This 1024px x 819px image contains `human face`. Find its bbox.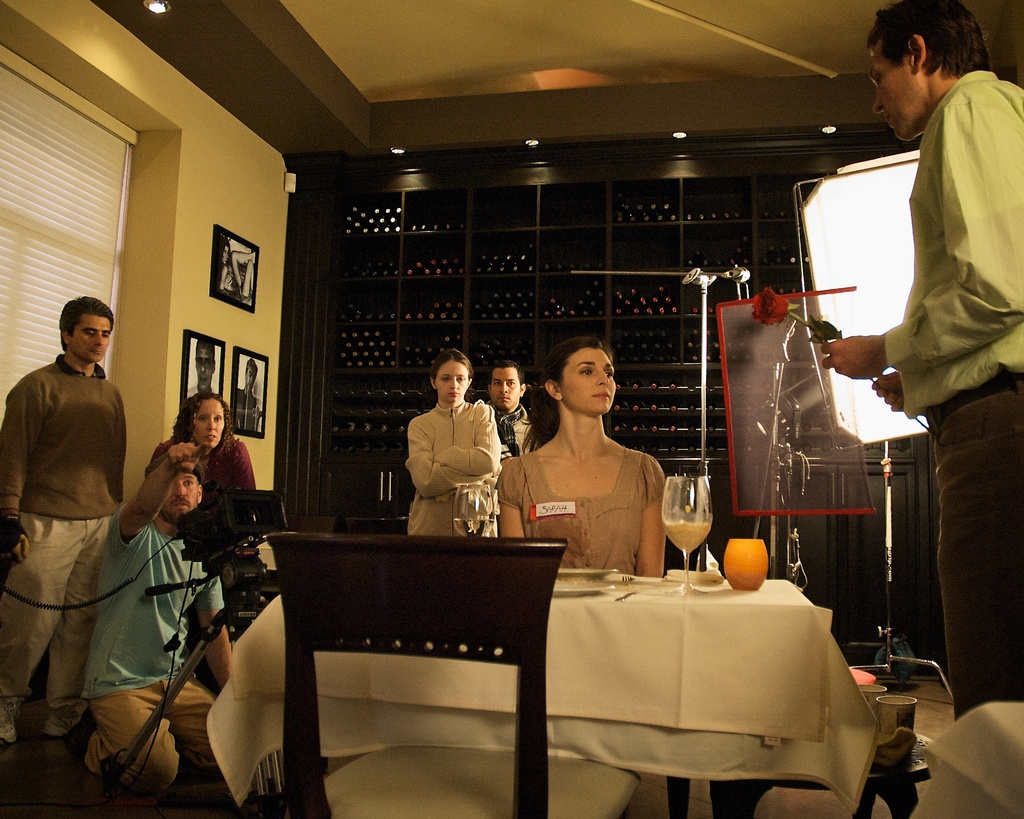
crop(244, 366, 259, 394).
